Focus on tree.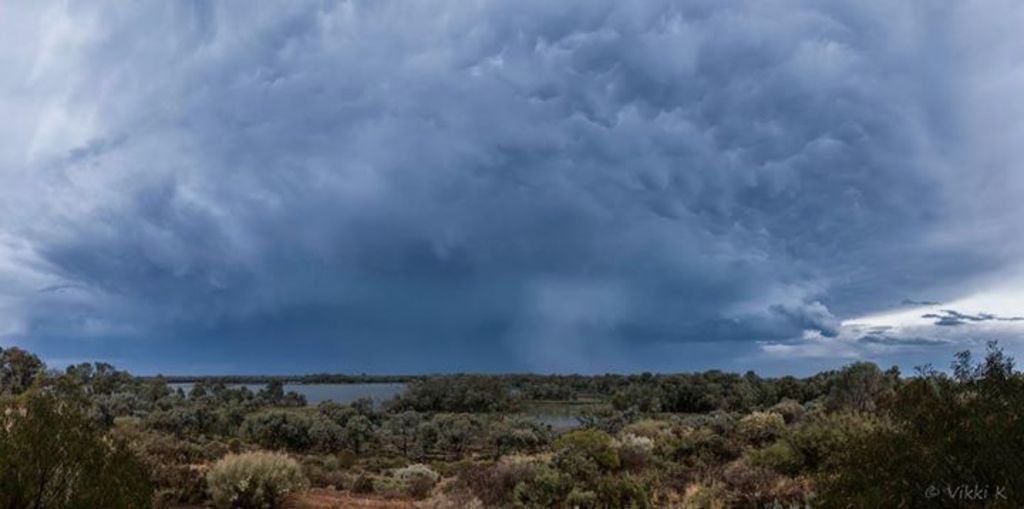
Focused at 198:425:286:498.
